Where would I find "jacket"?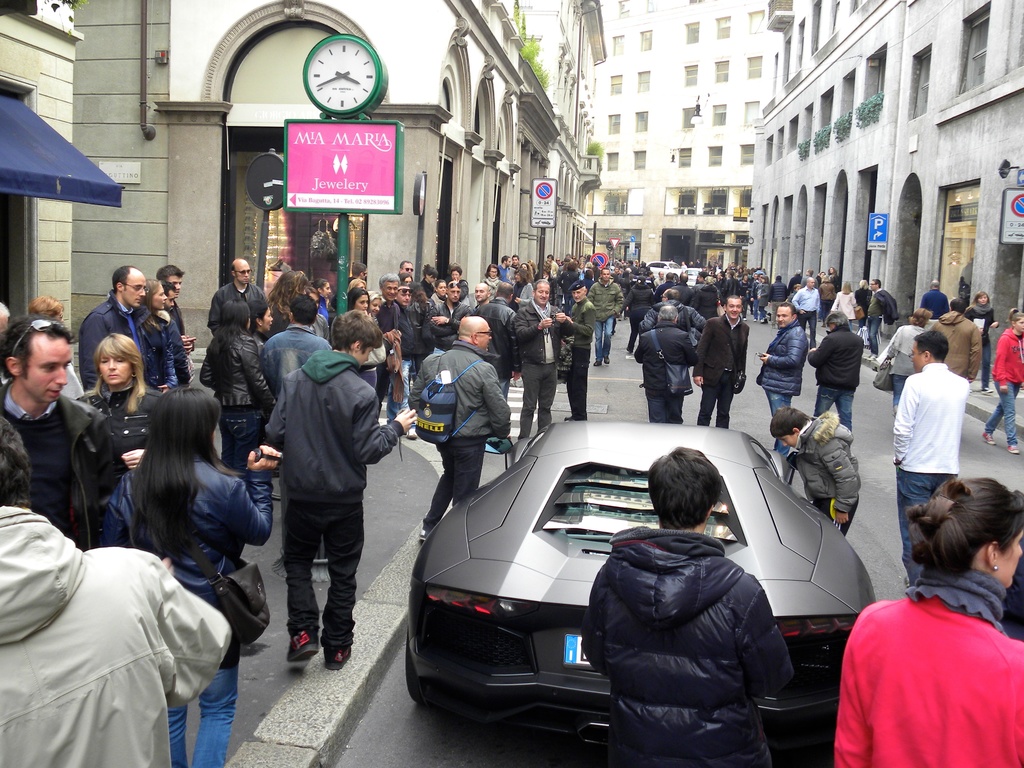
At (742, 311, 806, 399).
